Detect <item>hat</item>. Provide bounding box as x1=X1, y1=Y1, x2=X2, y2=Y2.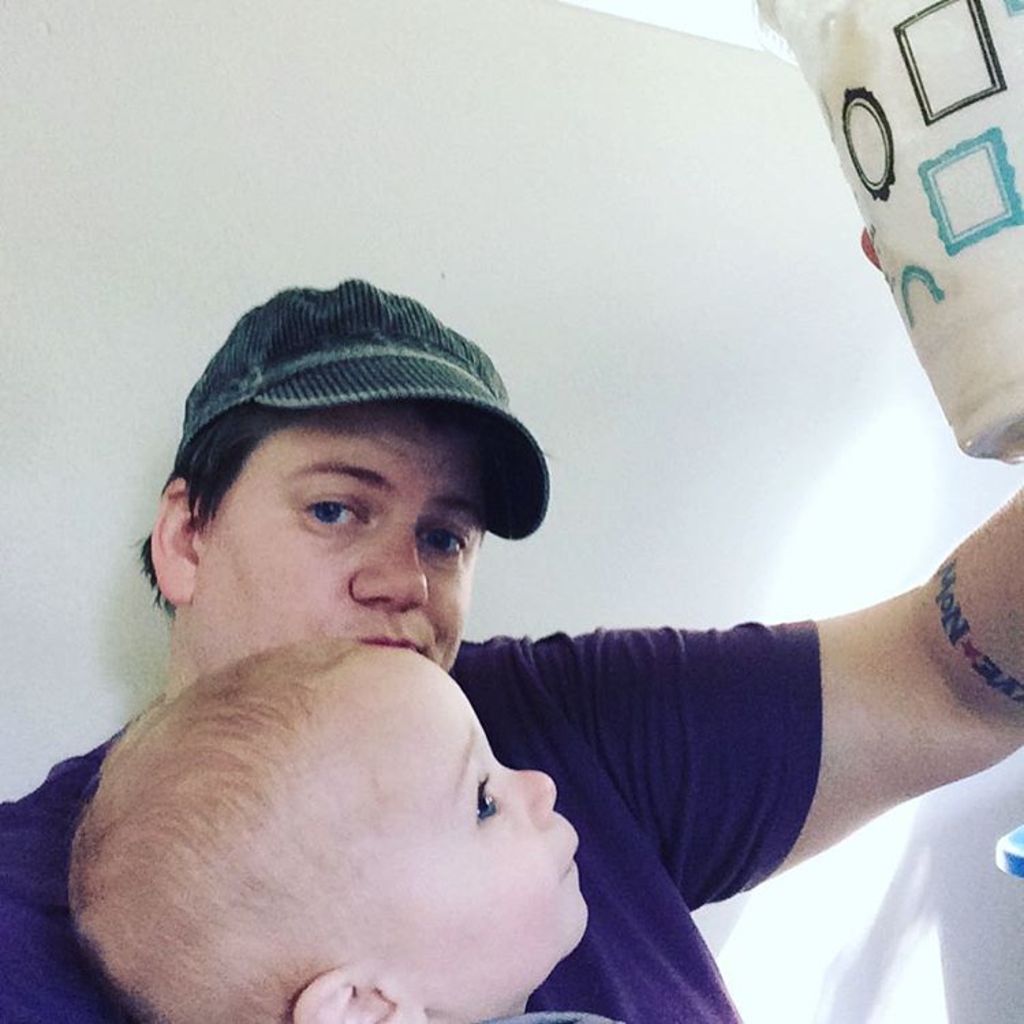
x1=177, y1=270, x2=556, y2=541.
